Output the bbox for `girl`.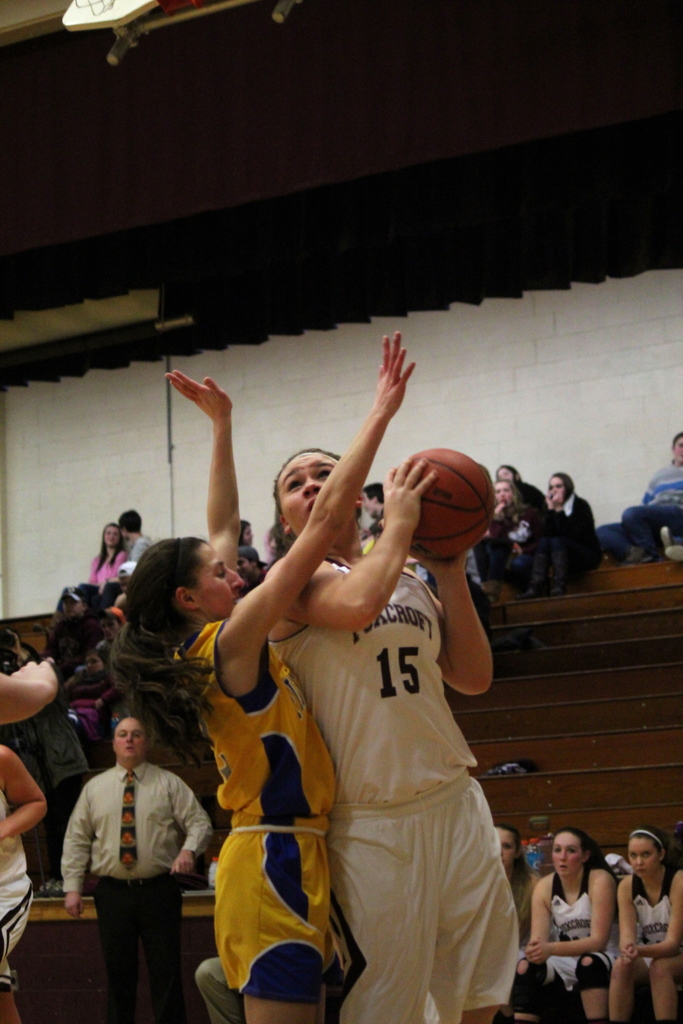
select_region(604, 825, 682, 1023).
